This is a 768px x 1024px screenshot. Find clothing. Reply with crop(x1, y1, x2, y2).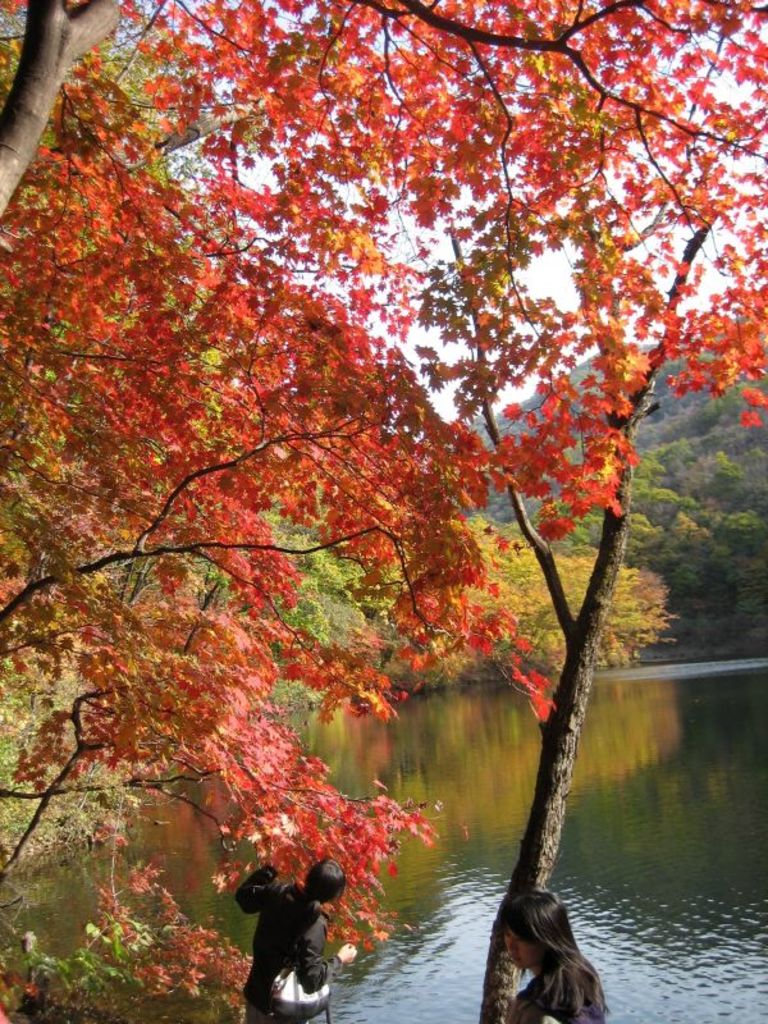
crop(242, 877, 347, 1000).
